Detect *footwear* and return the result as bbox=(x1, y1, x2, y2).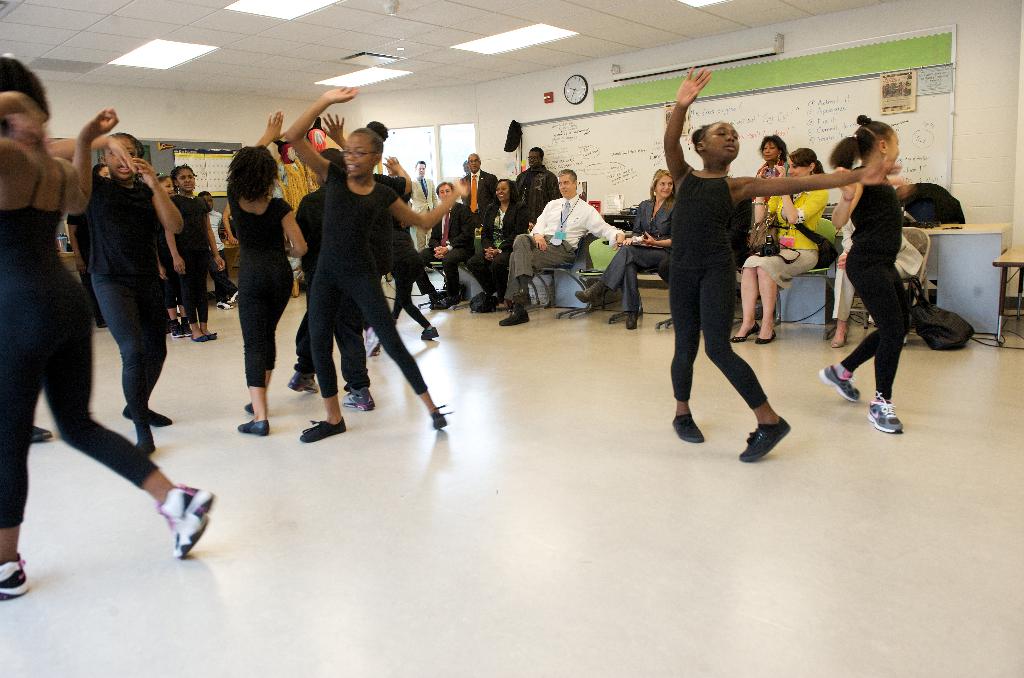
bbox=(191, 328, 207, 342).
